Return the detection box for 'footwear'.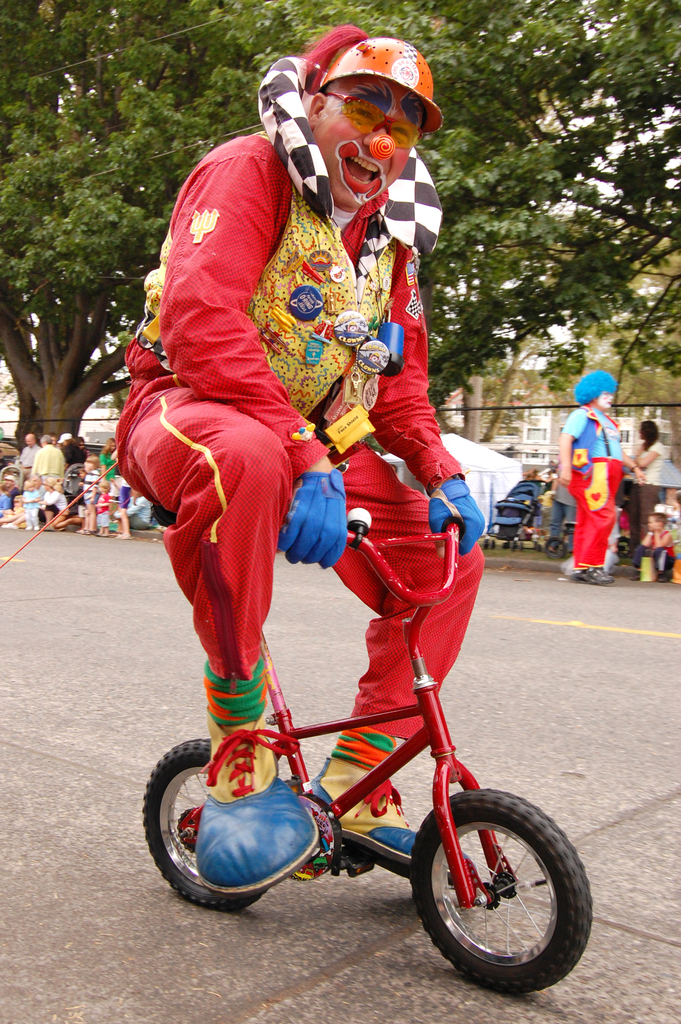
detection(116, 529, 124, 536).
